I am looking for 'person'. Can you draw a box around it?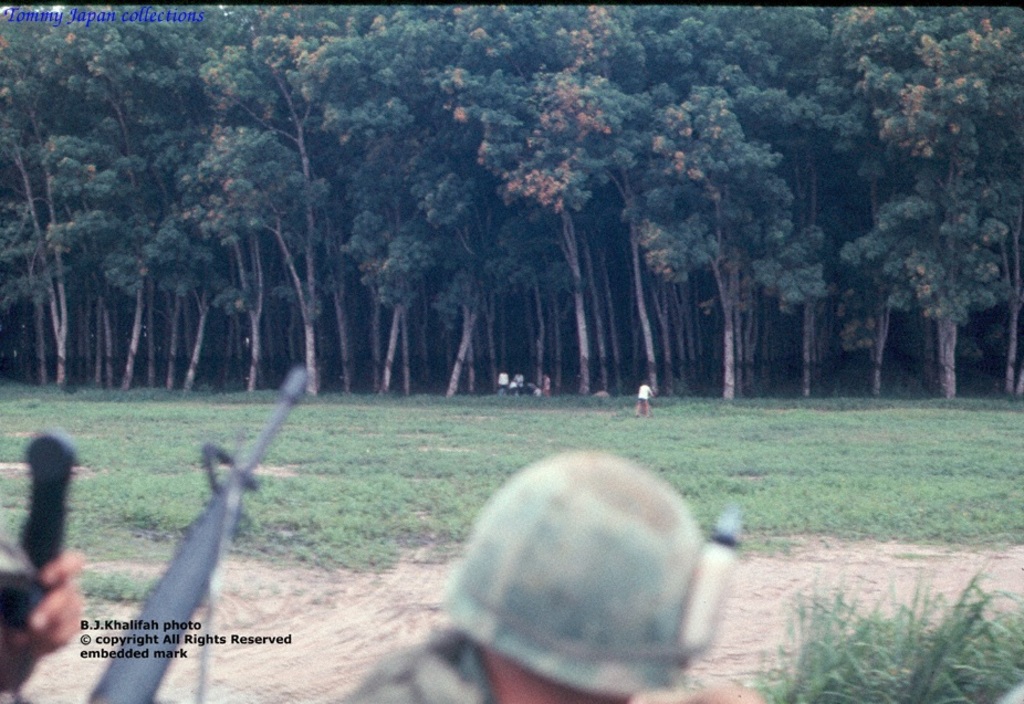
Sure, the bounding box is box(545, 374, 554, 392).
